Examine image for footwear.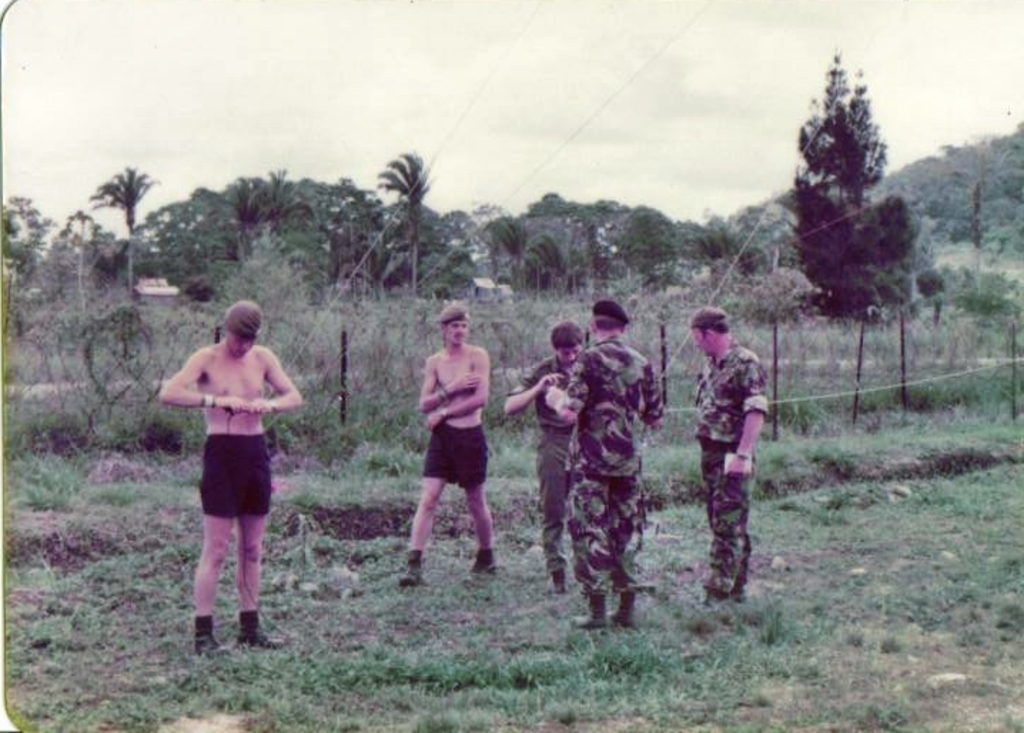
Examination result: 705,590,716,608.
